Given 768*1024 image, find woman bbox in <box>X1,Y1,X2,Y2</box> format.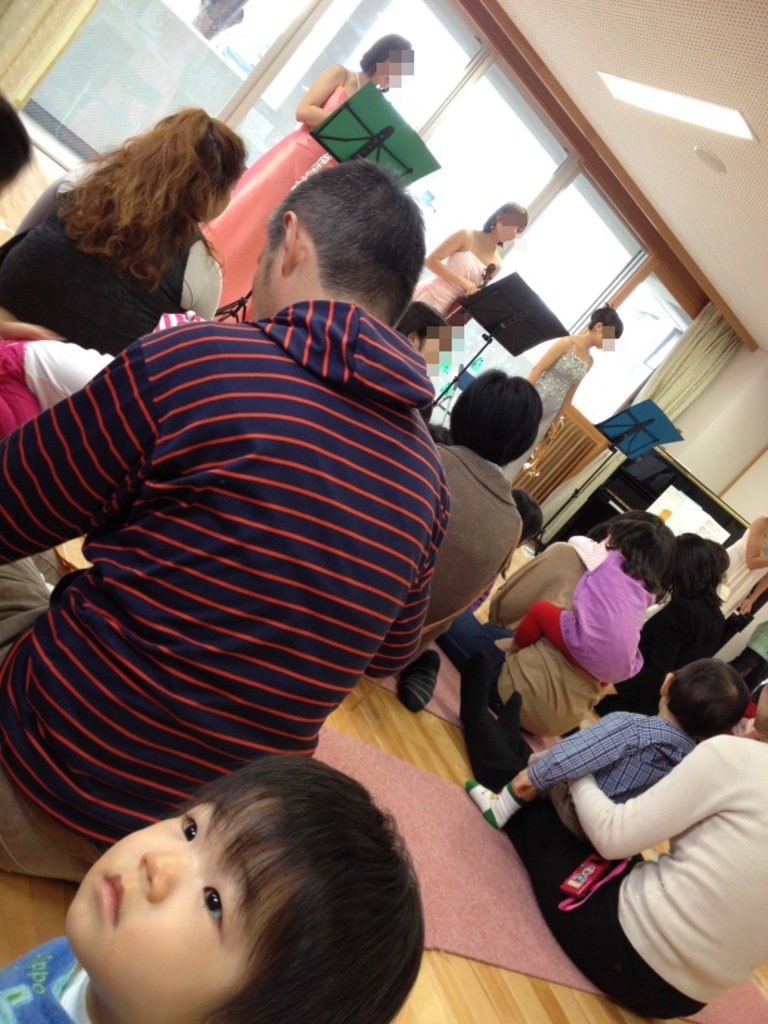
<box>522,304,616,437</box>.
